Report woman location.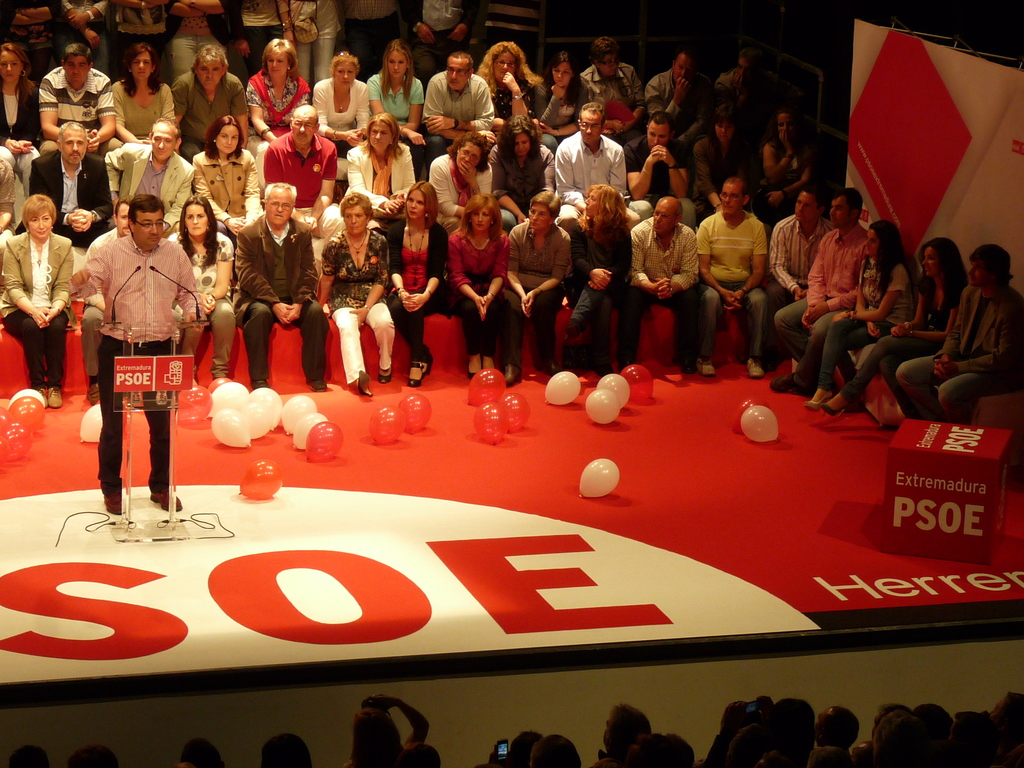
Report: locate(444, 189, 508, 384).
